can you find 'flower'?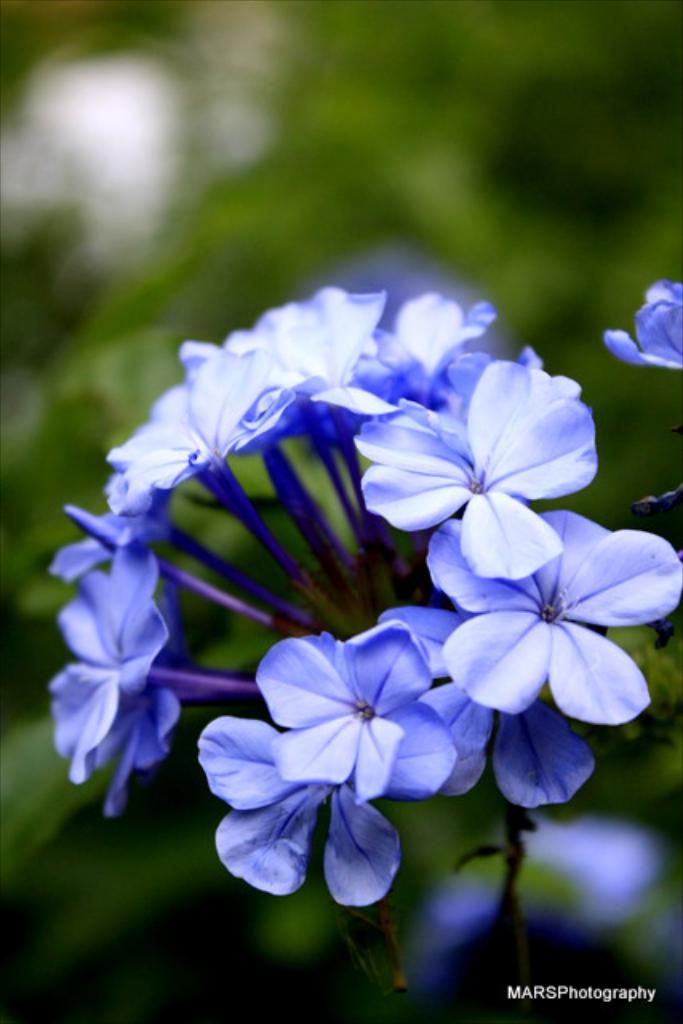
Yes, bounding box: box(365, 365, 593, 552).
